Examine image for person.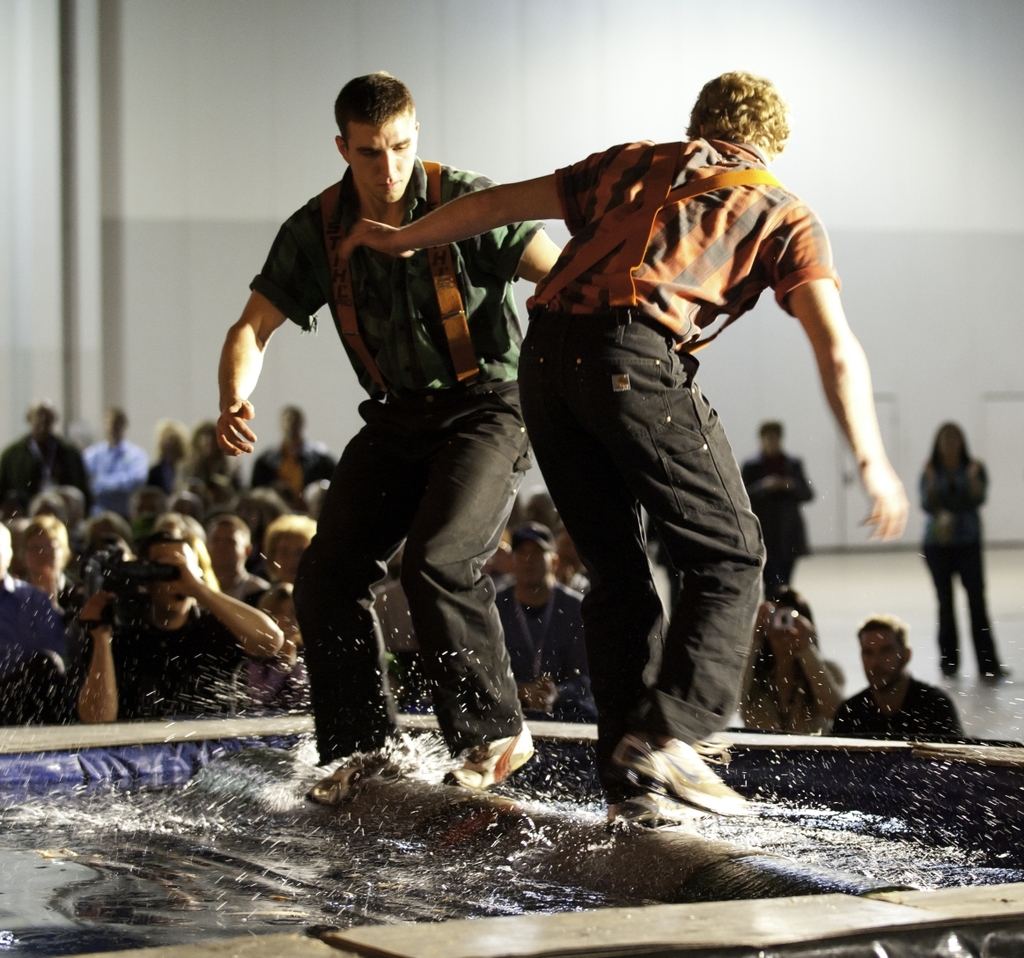
Examination result: [908, 413, 1019, 678].
